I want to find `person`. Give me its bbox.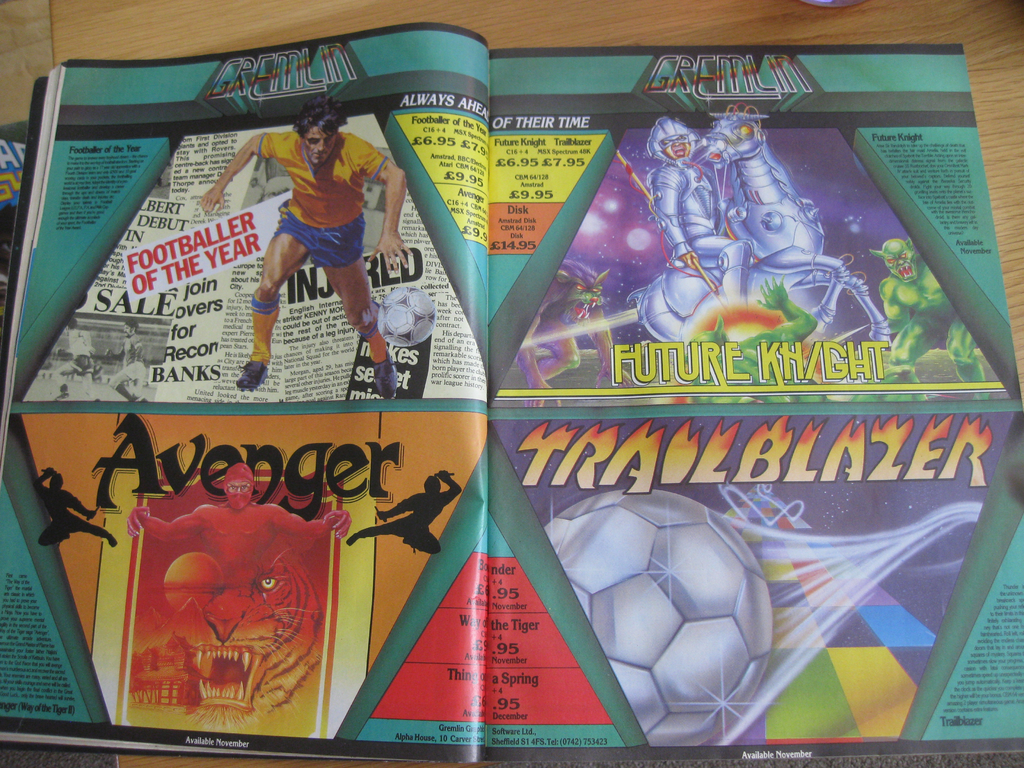
[left=349, top=470, right=465, bottom=556].
